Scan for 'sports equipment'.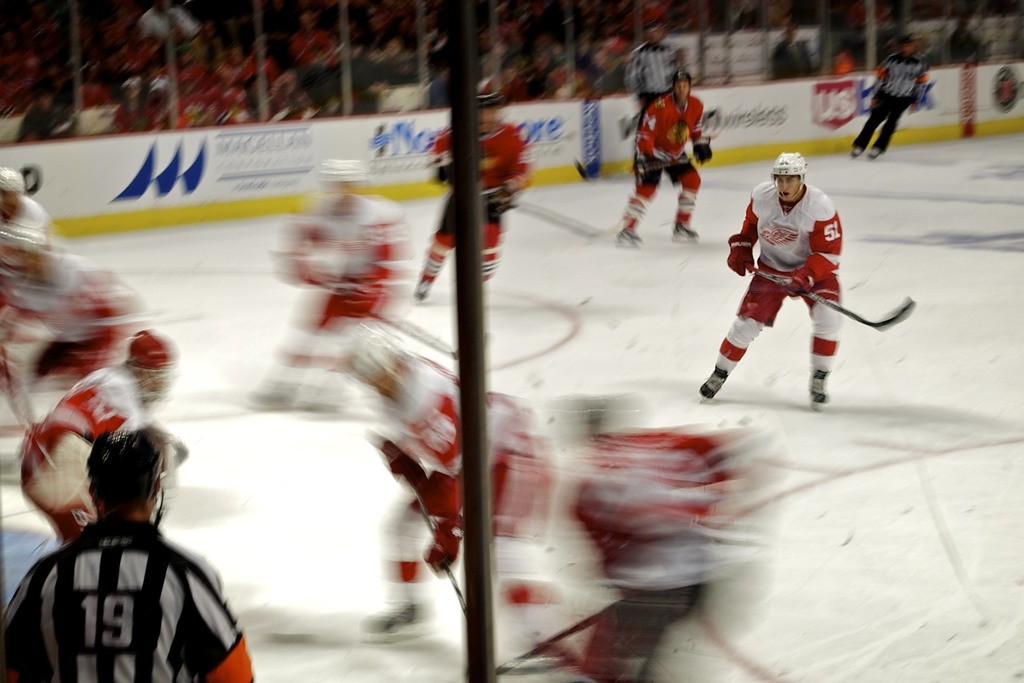
Scan result: 407,488,469,620.
